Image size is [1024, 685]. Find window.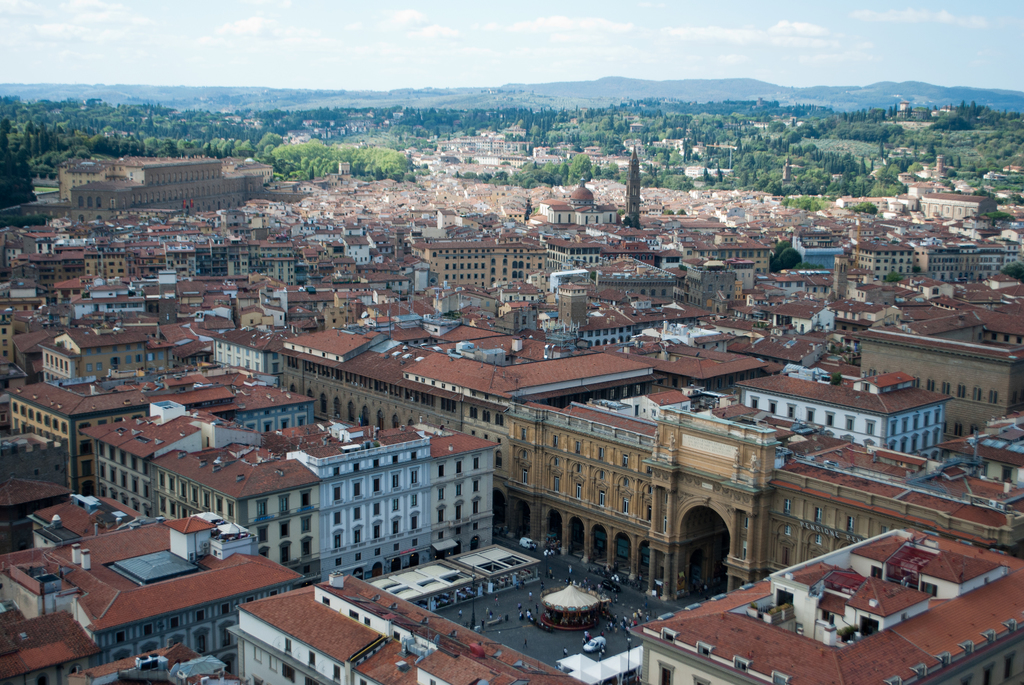
box(754, 398, 755, 403).
